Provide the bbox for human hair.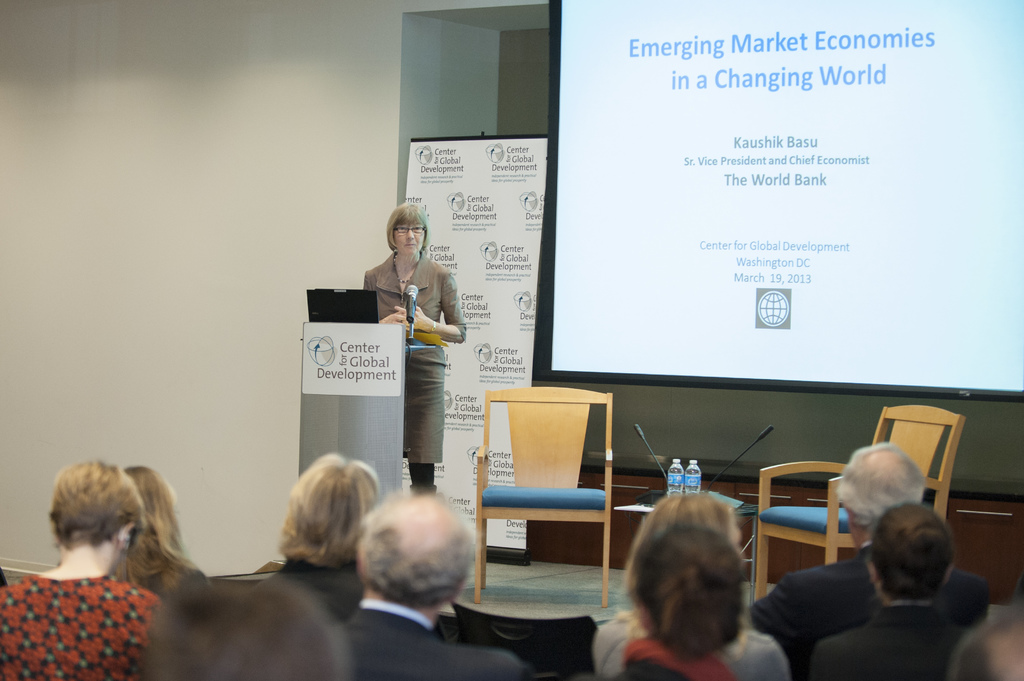
x1=276, y1=453, x2=383, y2=570.
